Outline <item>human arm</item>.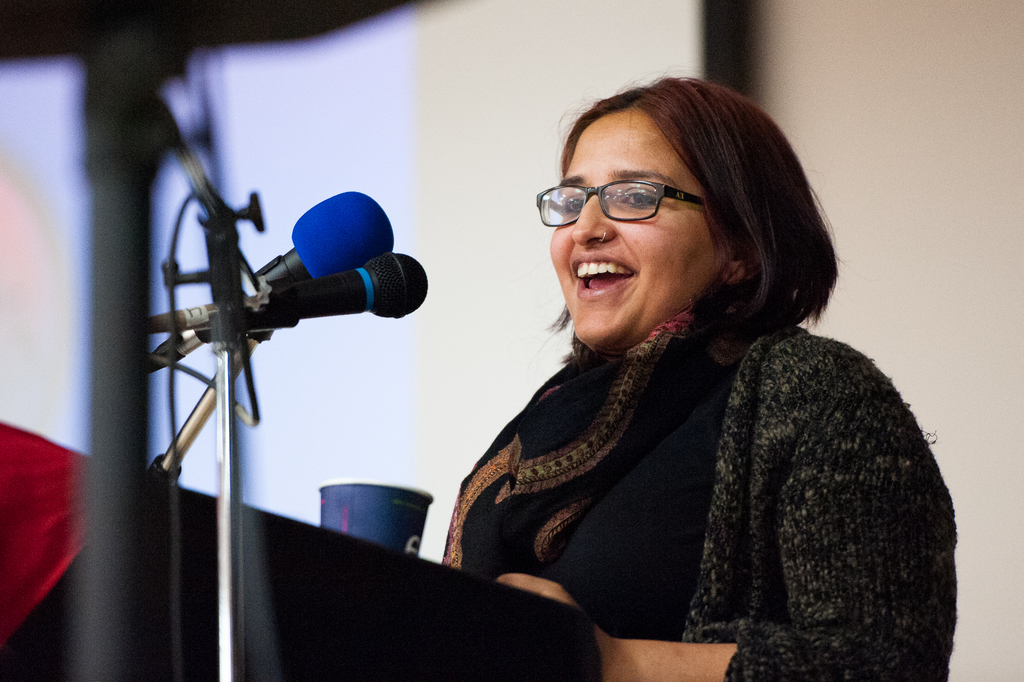
Outline: {"x1": 499, "y1": 337, "x2": 956, "y2": 681}.
